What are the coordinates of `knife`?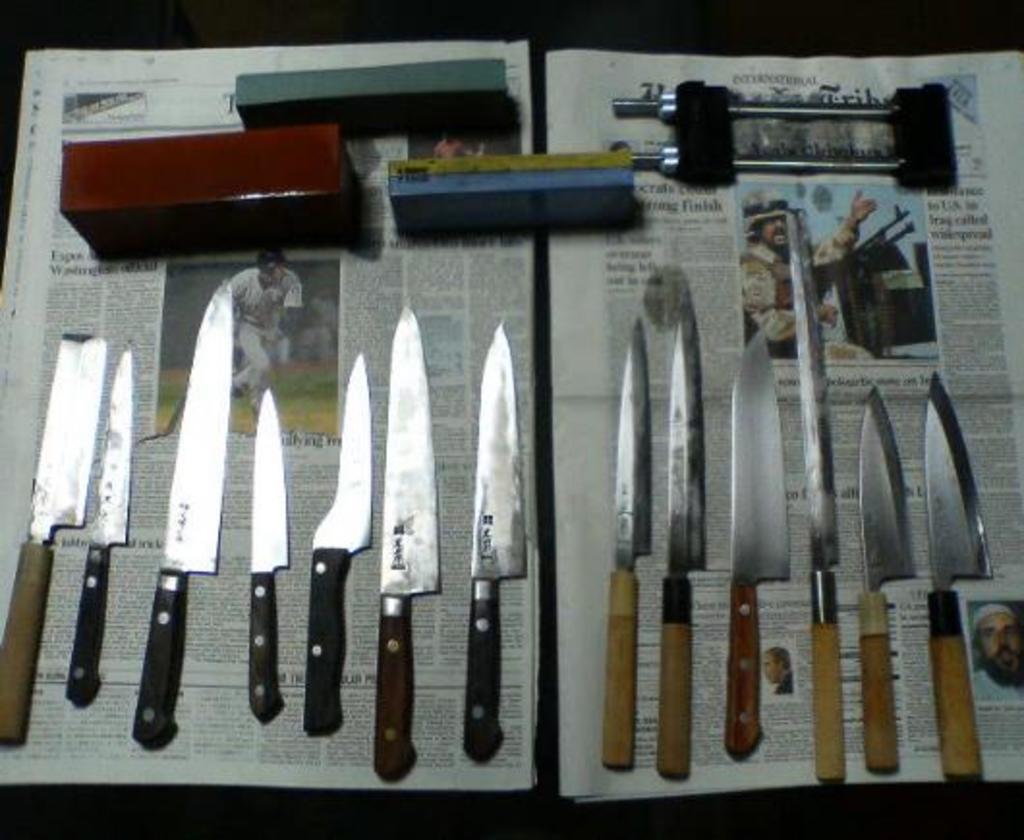
66, 336, 135, 705.
